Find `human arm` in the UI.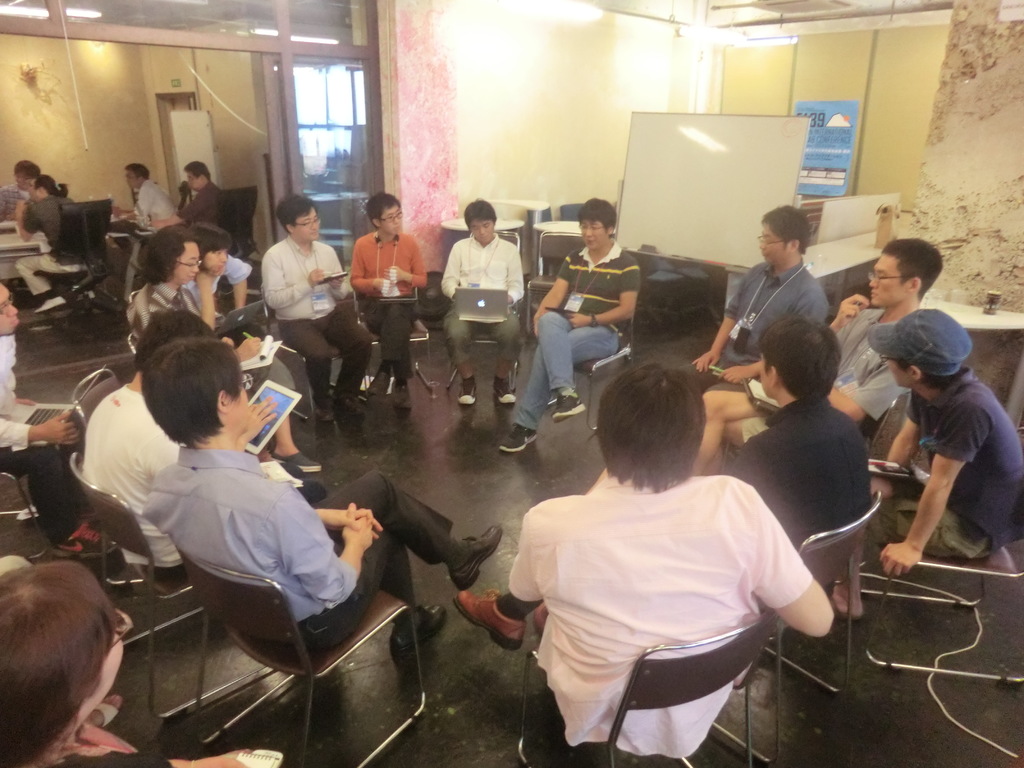
UI element at bbox(525, 246, 575, 339).
